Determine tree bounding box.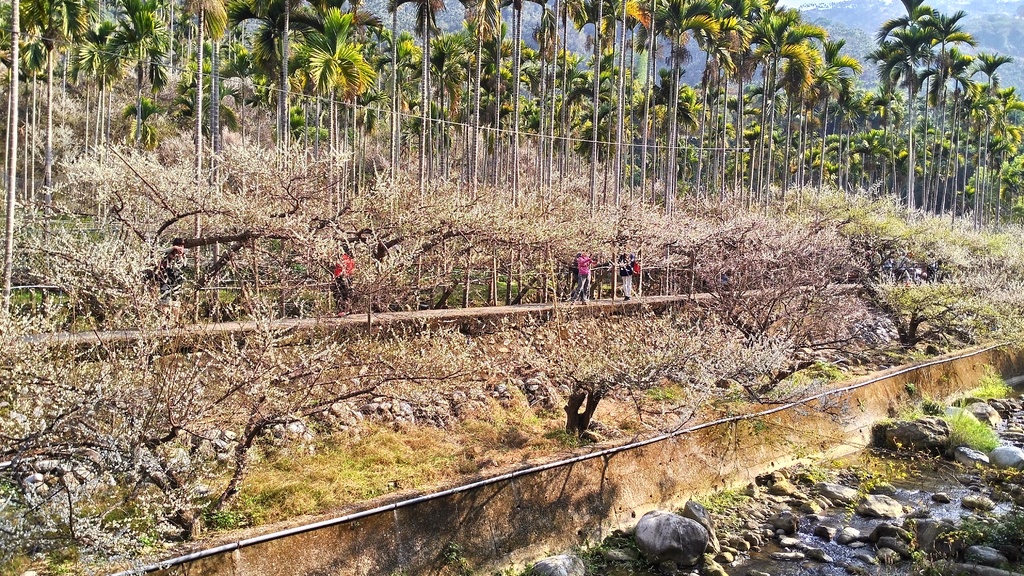
Determined: [547,56,627,170].
